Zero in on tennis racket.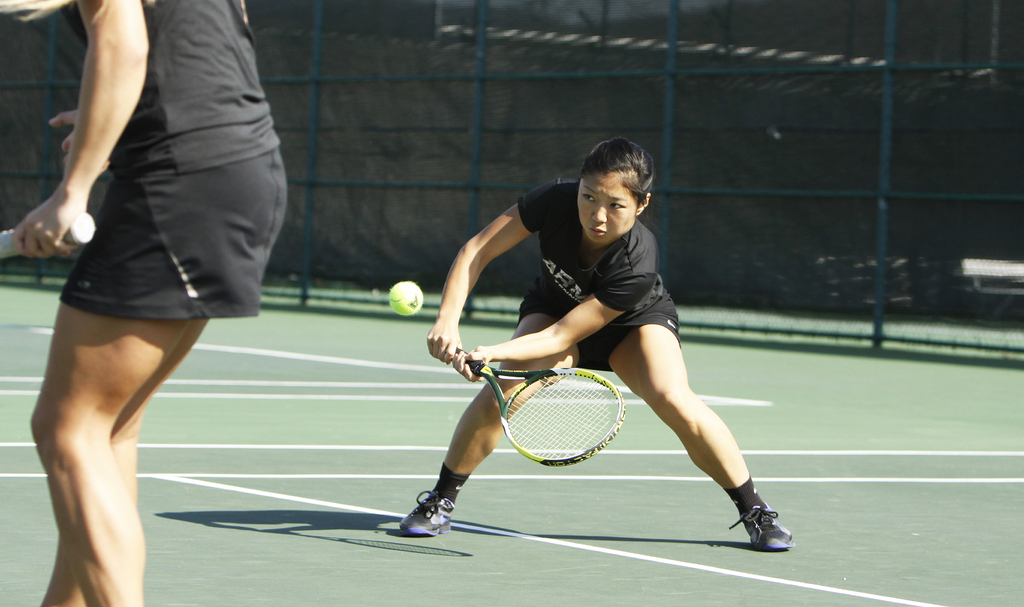
Zeroed in: [left=447, top=343, right=623, bottom=468].
